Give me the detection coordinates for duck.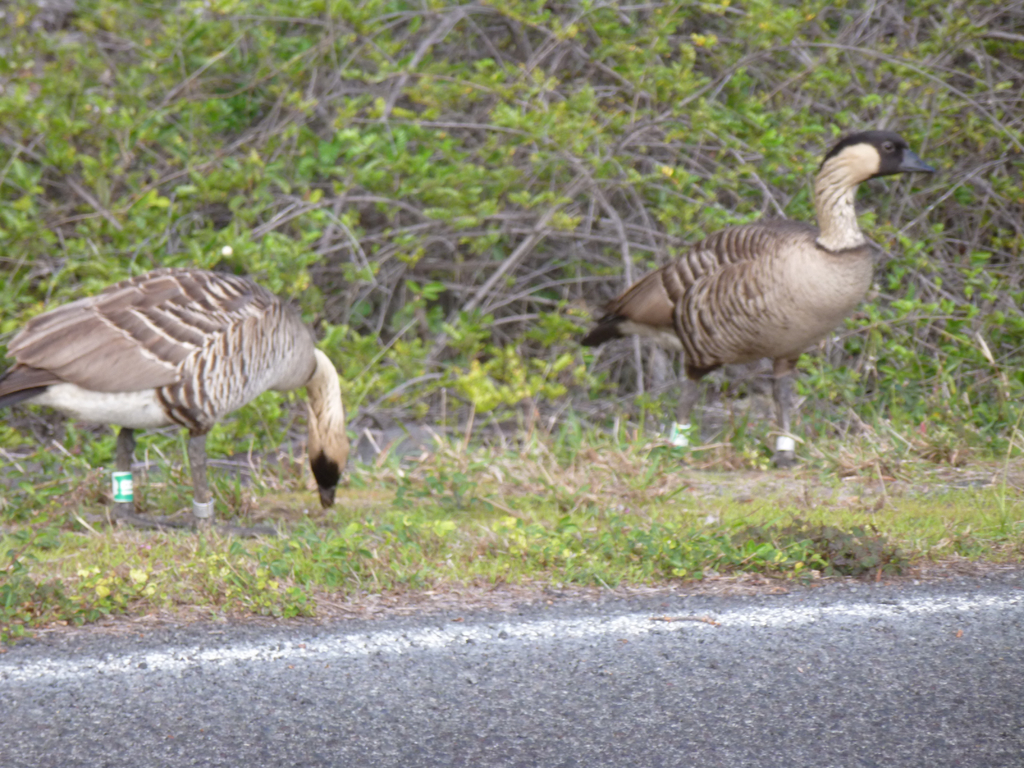
0/273/355/524.
